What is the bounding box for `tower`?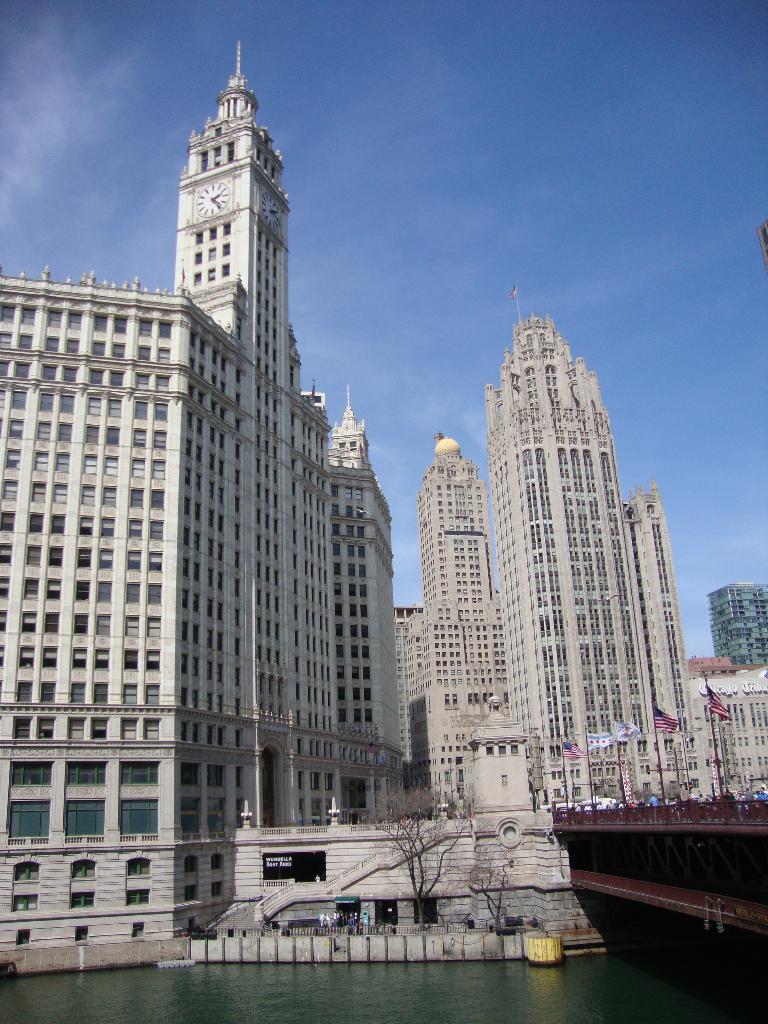
rect(385, 431, 513, 808).
